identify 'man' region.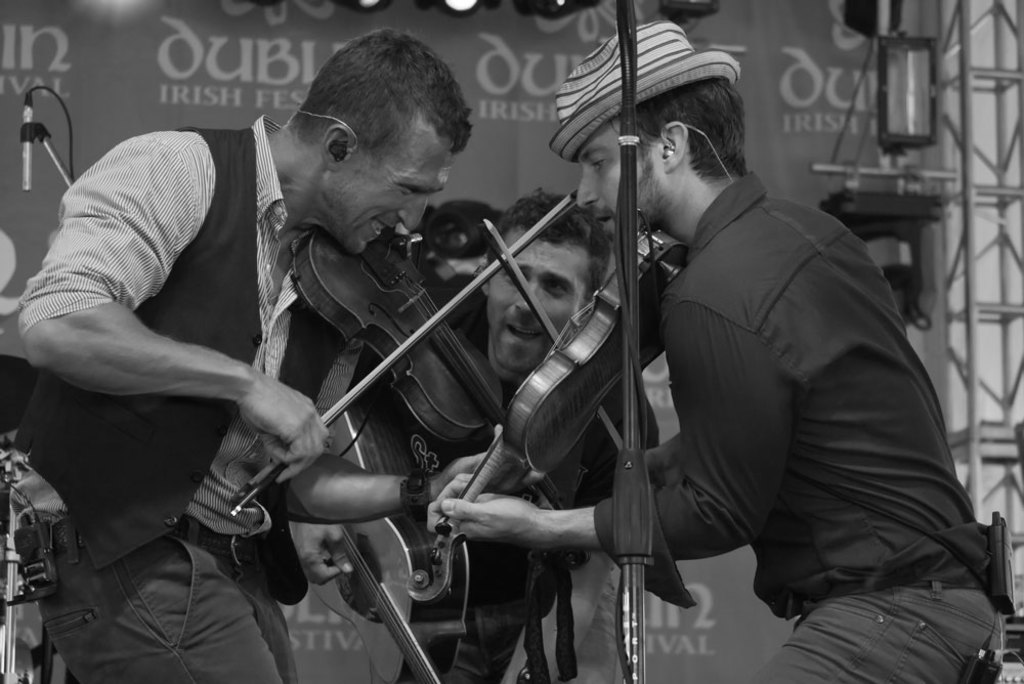
Region: (left=285, top=185, right=660, bottom=682).
